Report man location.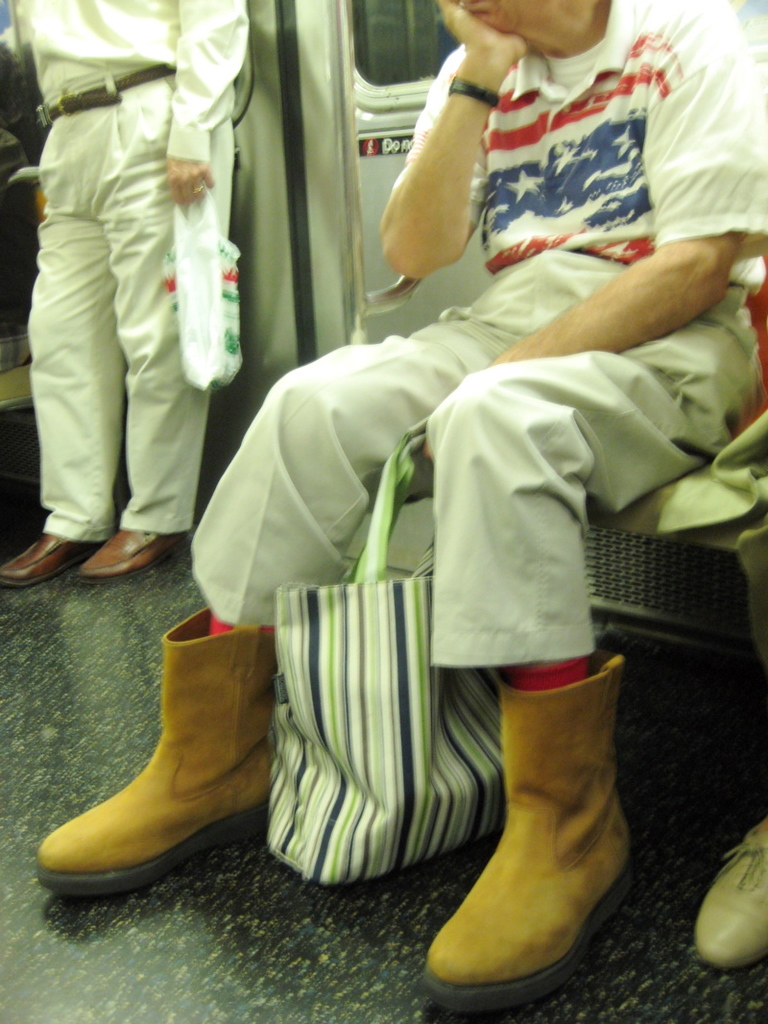
Report: Rect(0, 0, 257, 583).
